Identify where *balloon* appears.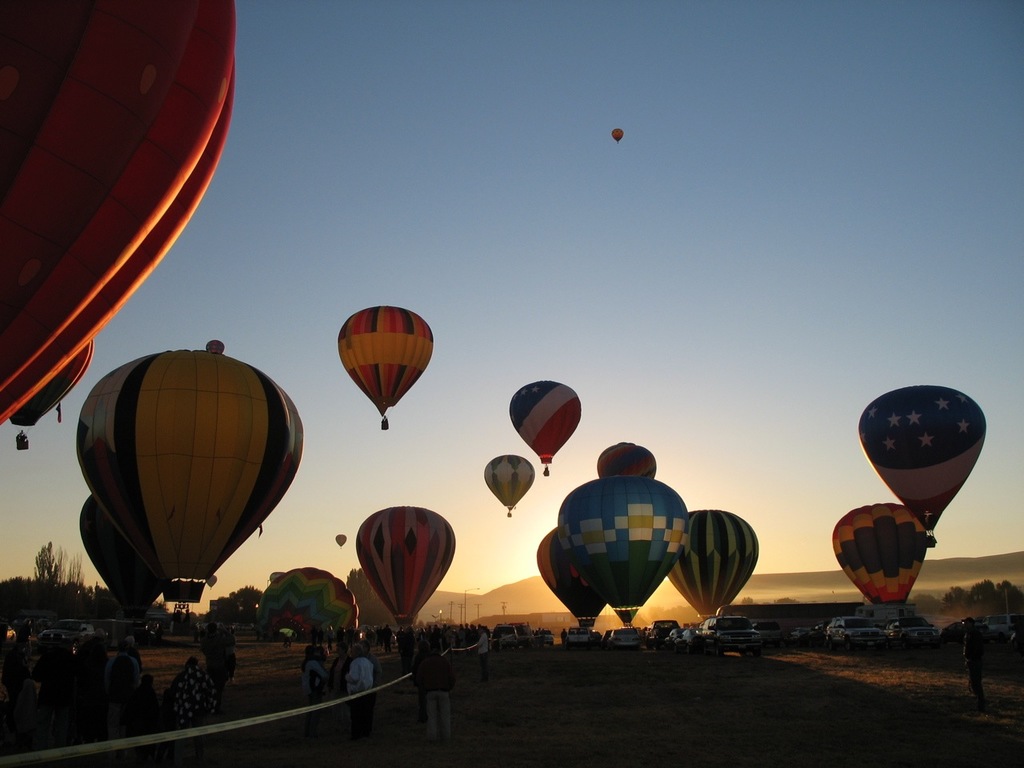
Appears at [left=666, top=507, right=762, bottom=619].
